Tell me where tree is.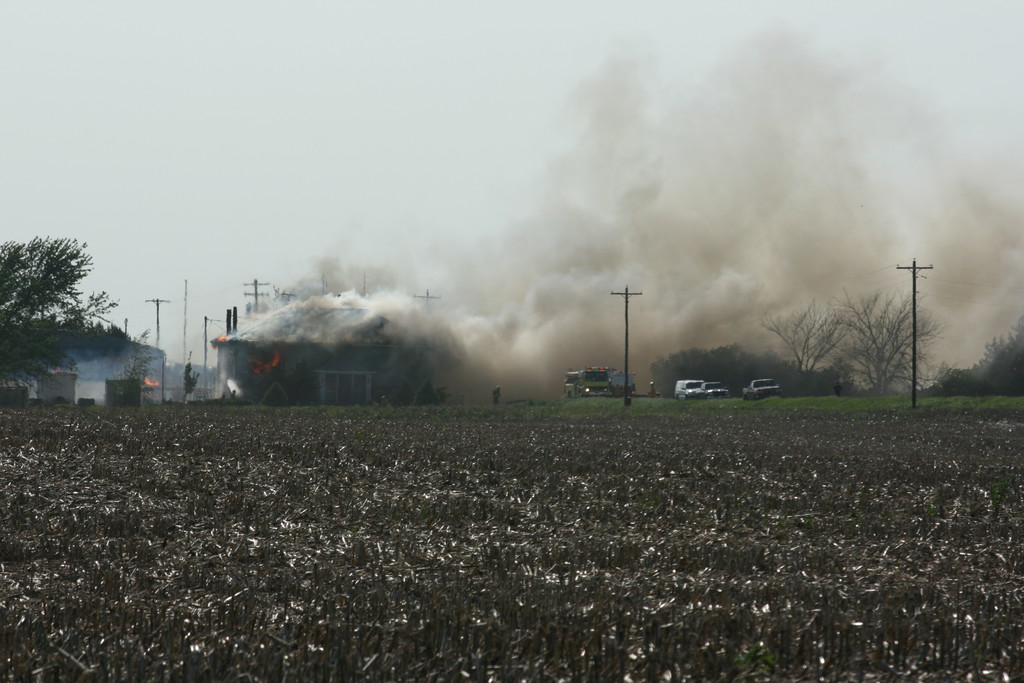
tree is at (0, 231, 122, 400).
